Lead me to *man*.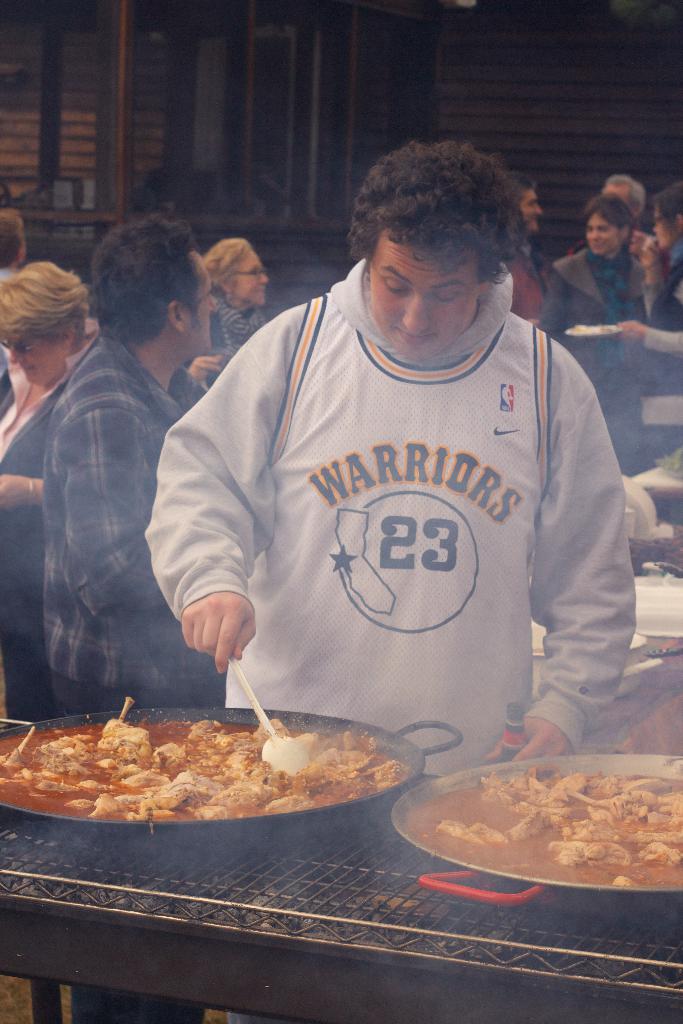
Lead to {"x1": 545, "y1": 189, "x2": 650, "y2": 477}.
